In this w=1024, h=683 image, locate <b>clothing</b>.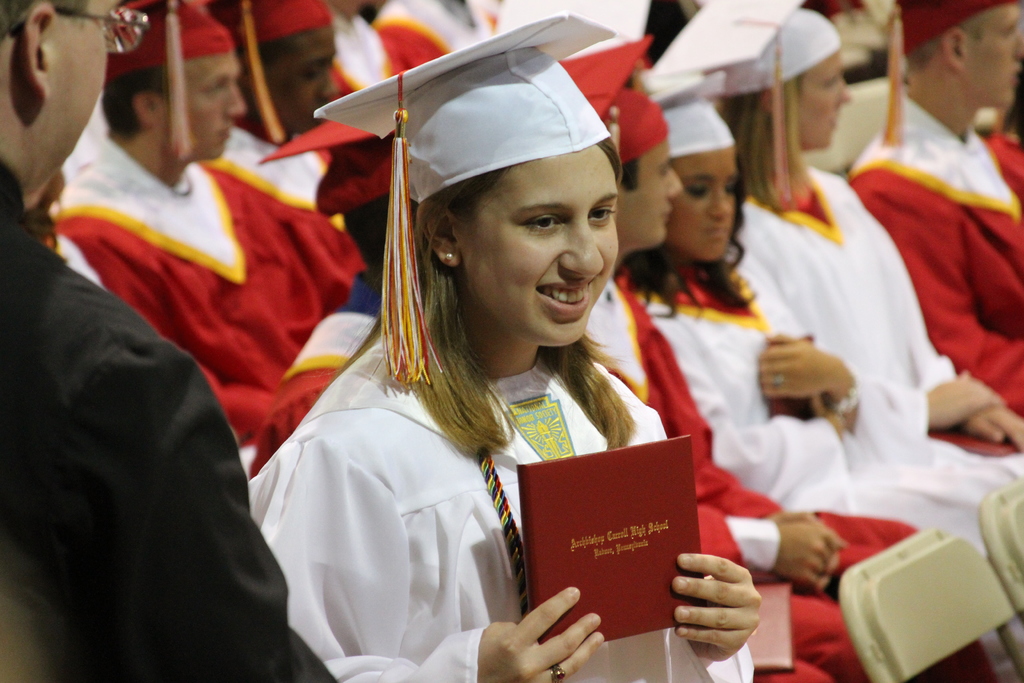
Bounding box: Rect(241, 261, 380, 474).
